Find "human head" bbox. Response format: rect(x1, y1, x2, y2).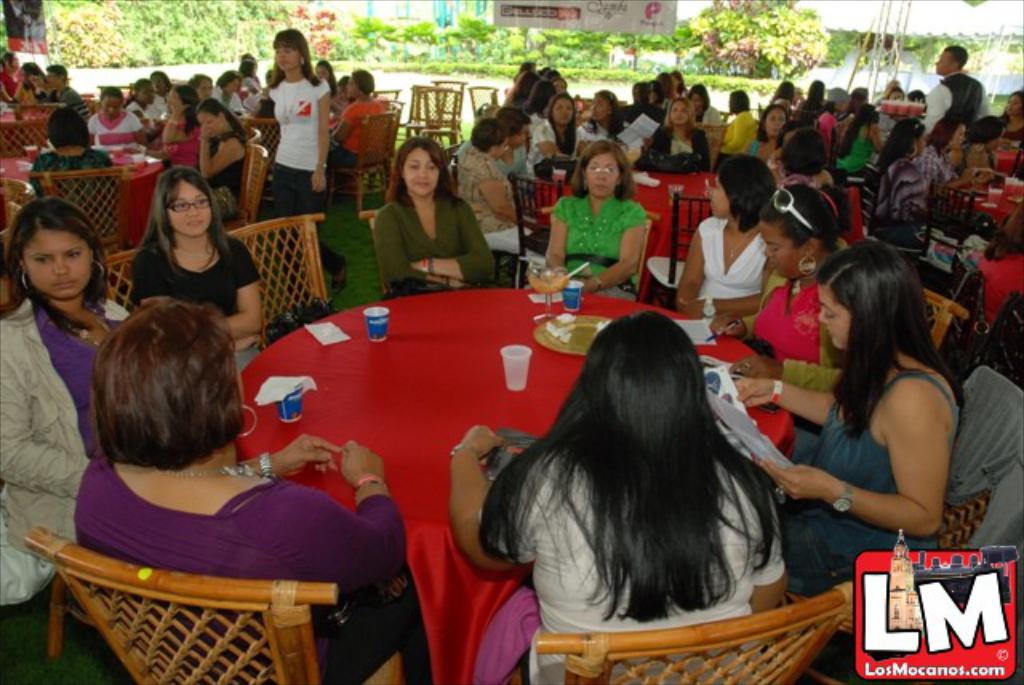
rect(162, 83, 195, 109).
